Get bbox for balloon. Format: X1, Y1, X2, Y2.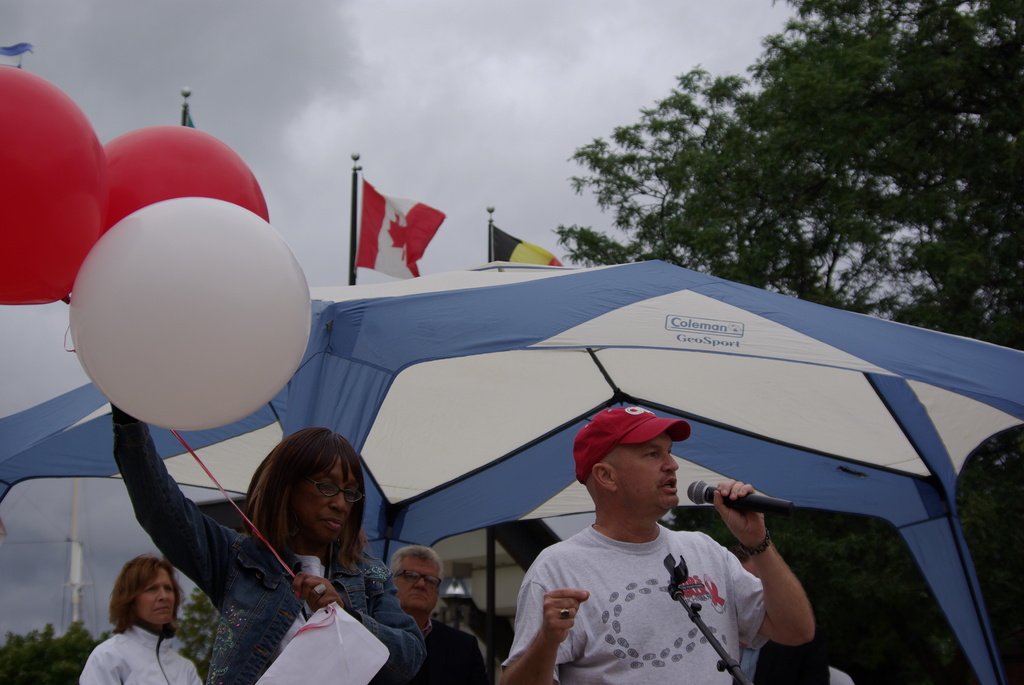
104, 127, 268, 227.
